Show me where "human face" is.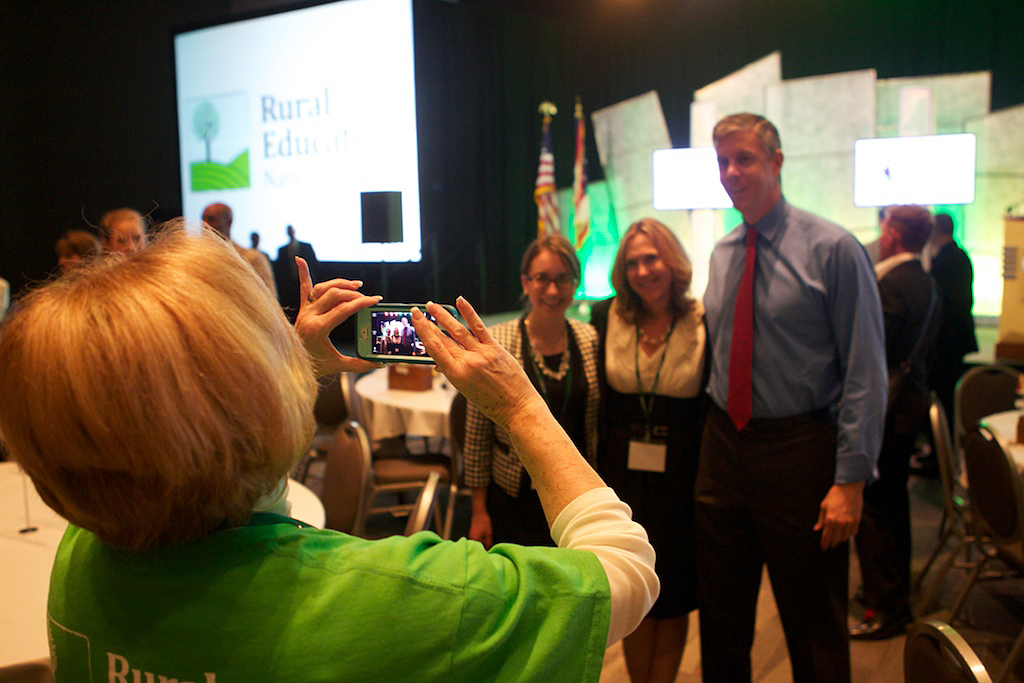
"human face" is at pyautogui.locateOnScreen(528, 253, 573, 320).
